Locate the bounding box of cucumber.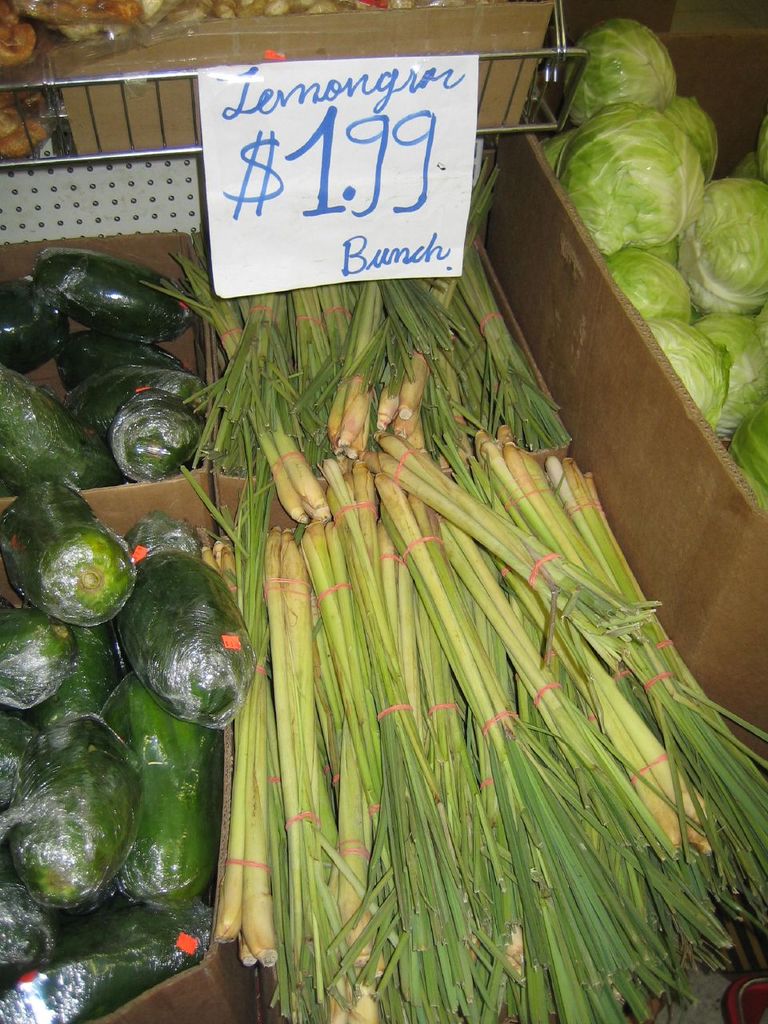
Bounding box: (left=16, top=486, right=130, bottom=627).
